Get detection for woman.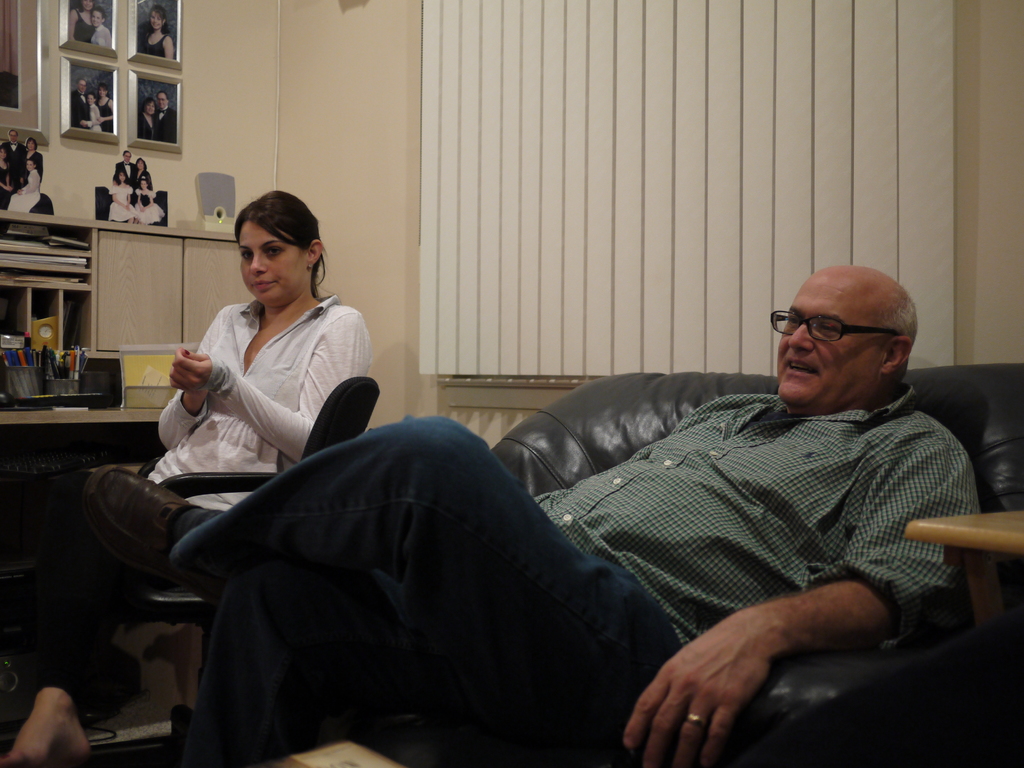
Detection: rect(0, 141, 14, 202).
